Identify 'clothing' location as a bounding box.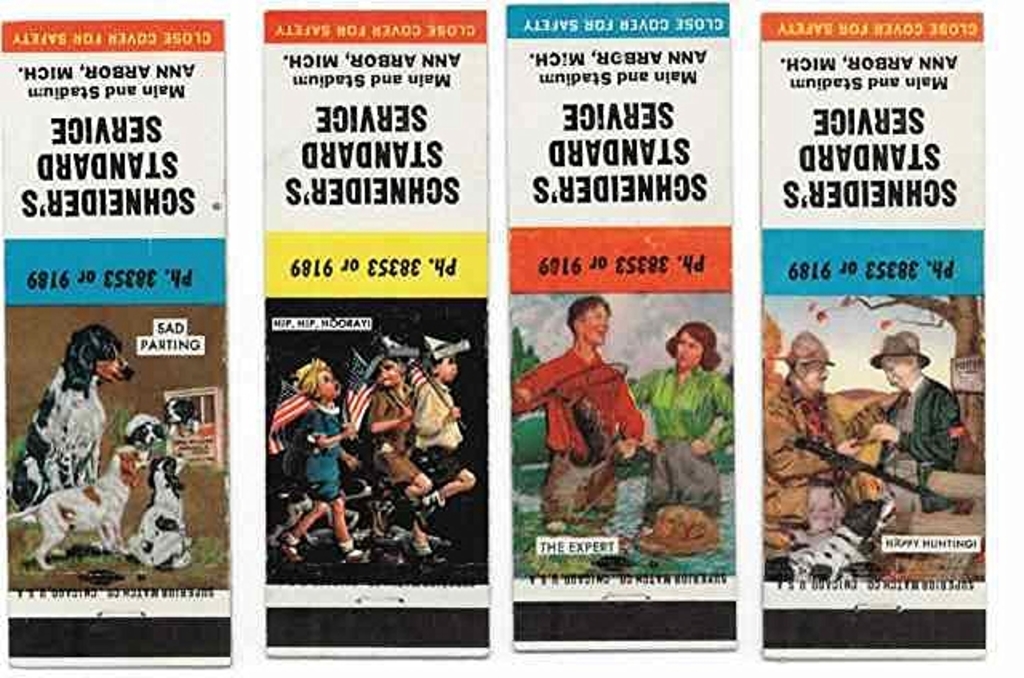
(x1=758, y1=382, x2=858, y2=531).
